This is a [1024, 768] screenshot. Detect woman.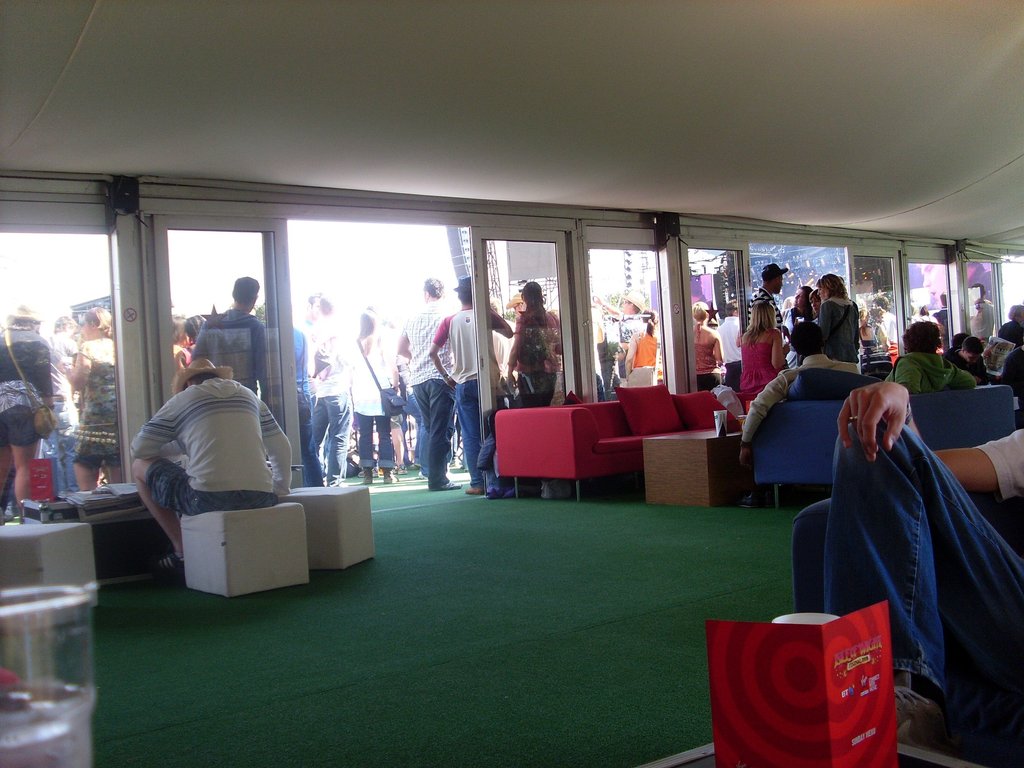
(625, 307, 660, 387).
